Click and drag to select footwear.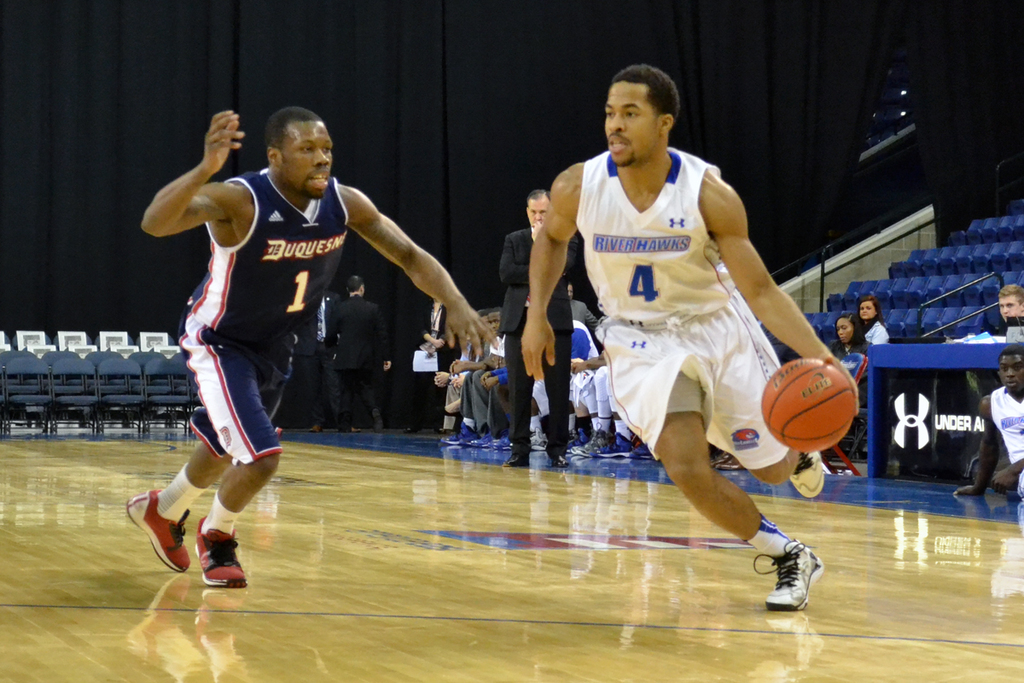
Selection: crop(632, 441, 649, 460).
